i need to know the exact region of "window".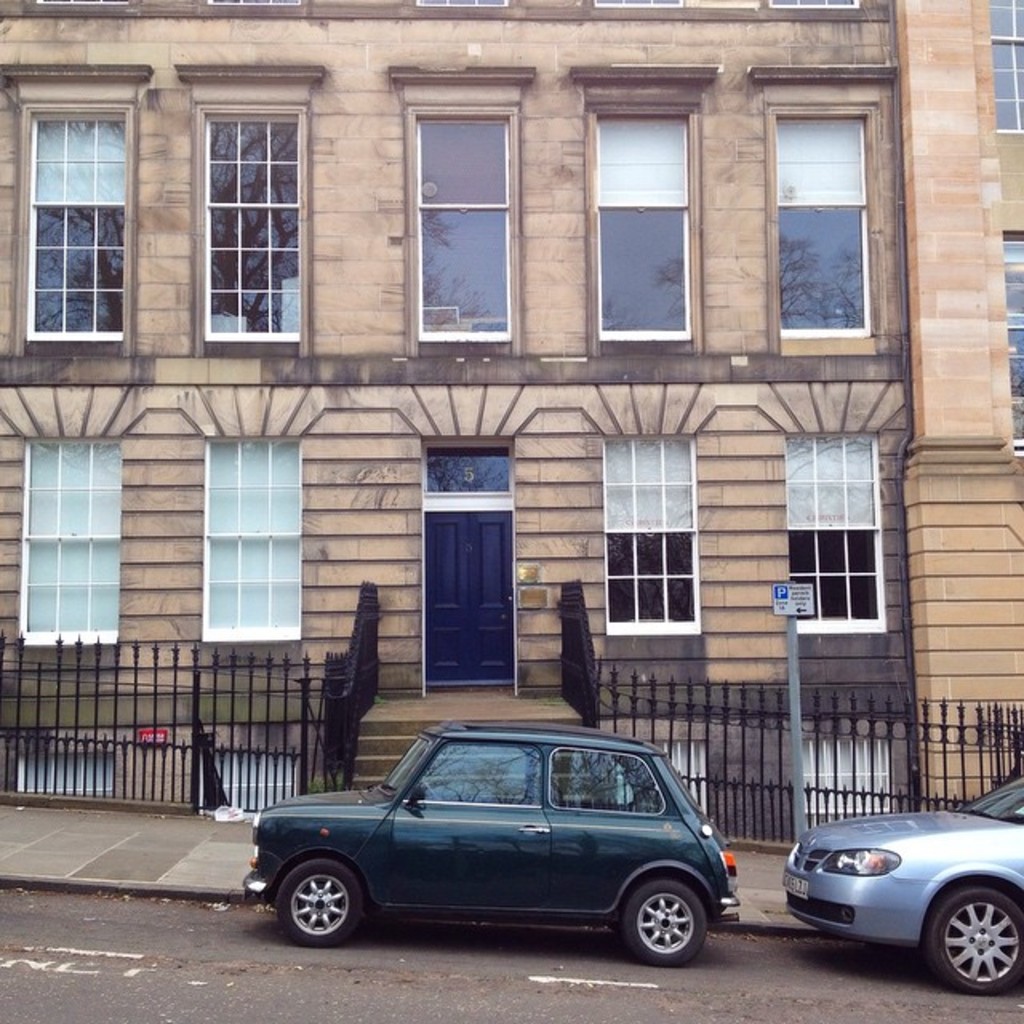
Region: BBox(1006, 230, 1022, 451).
